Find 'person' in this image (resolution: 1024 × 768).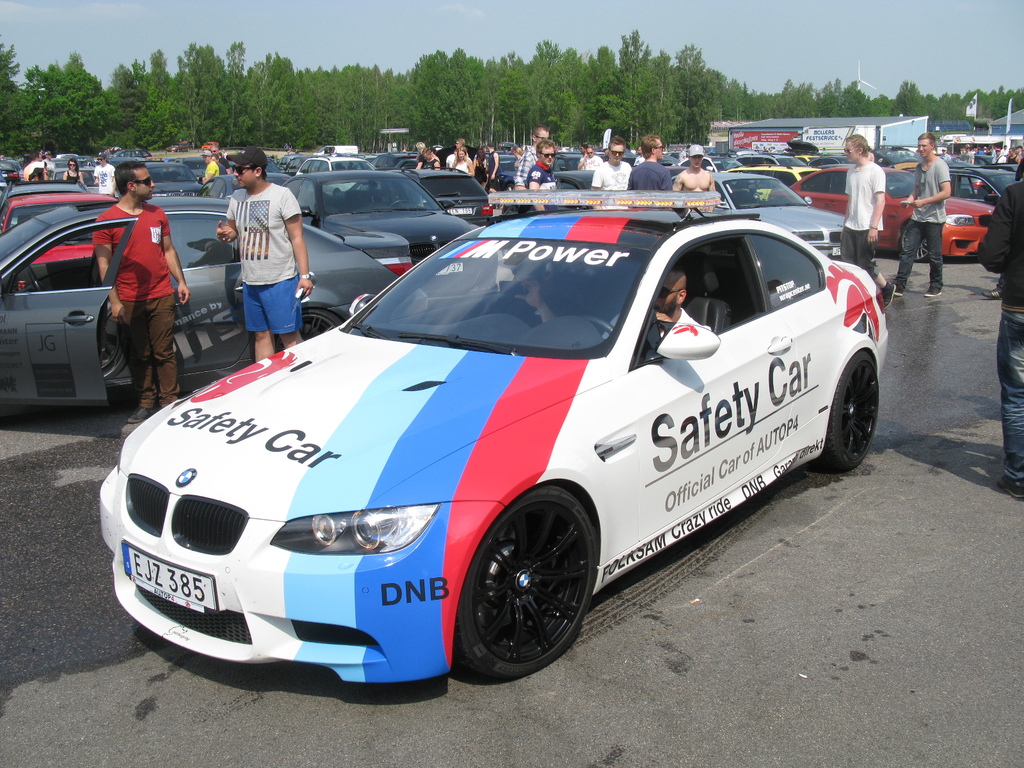
(x1=526, y1=138, x2=562, y2=214).
